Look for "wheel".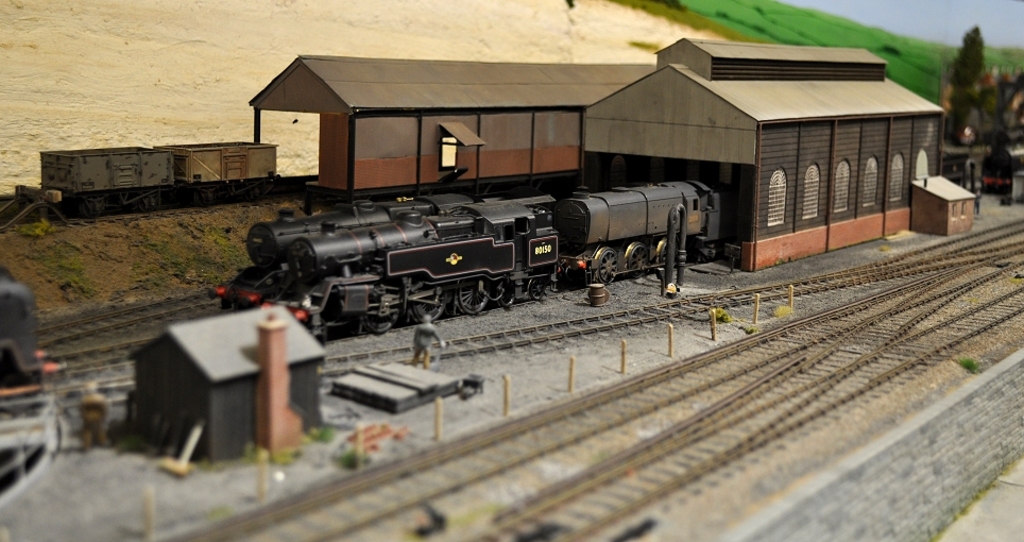
Found: bbox=(408, 290, 449, 322).
